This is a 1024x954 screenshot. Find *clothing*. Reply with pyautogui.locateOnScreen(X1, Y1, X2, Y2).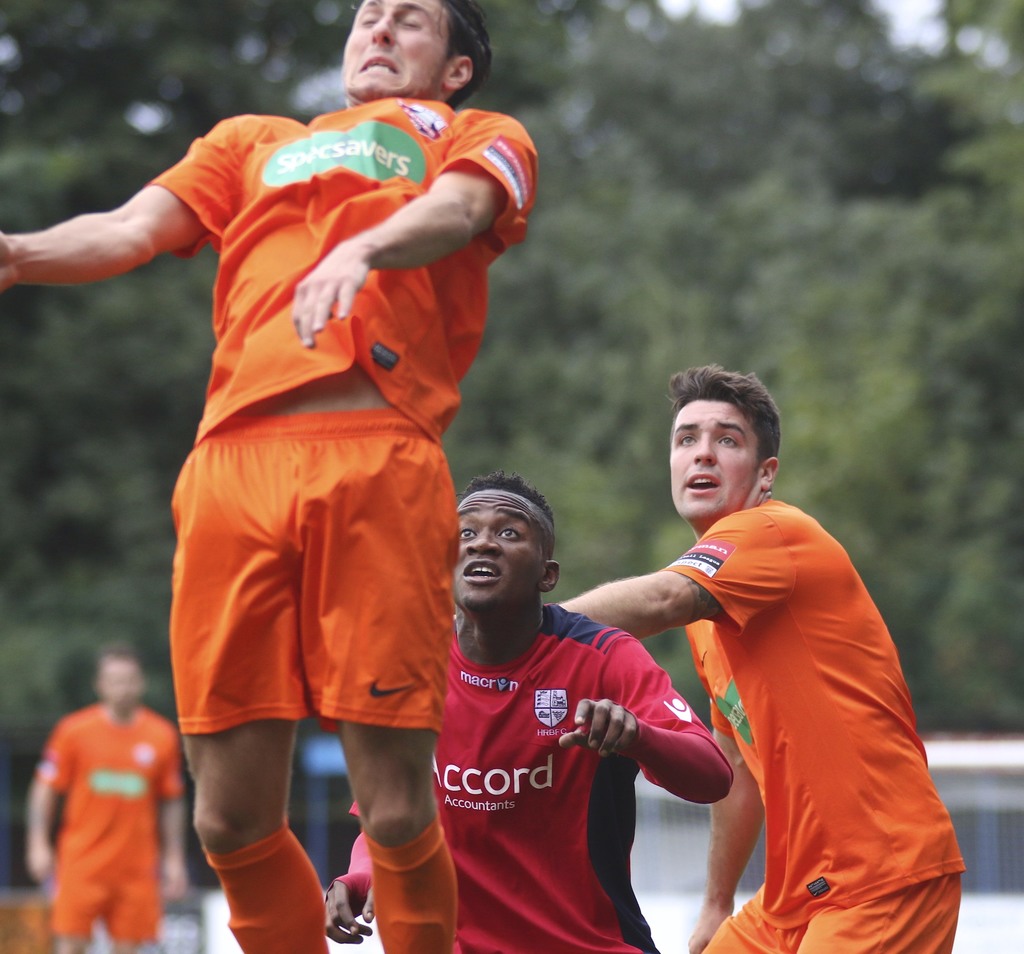
pyautogui.locateOnScreen(367, 809, 463, 953).
